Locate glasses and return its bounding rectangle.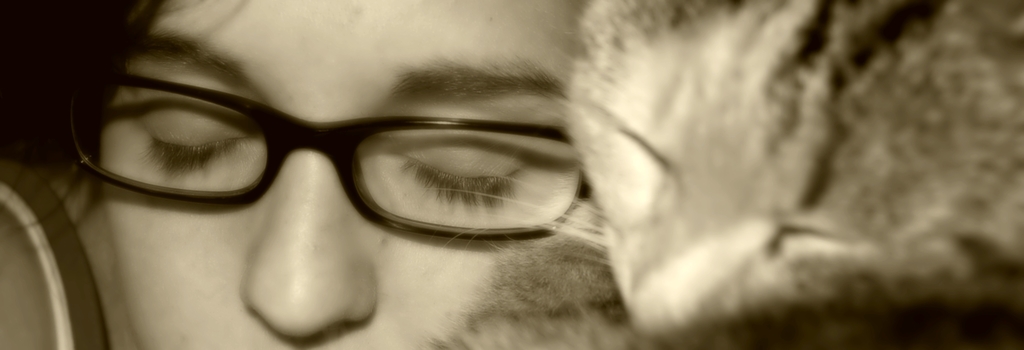
x1=56 y1=76 x2=639 y2=251.
